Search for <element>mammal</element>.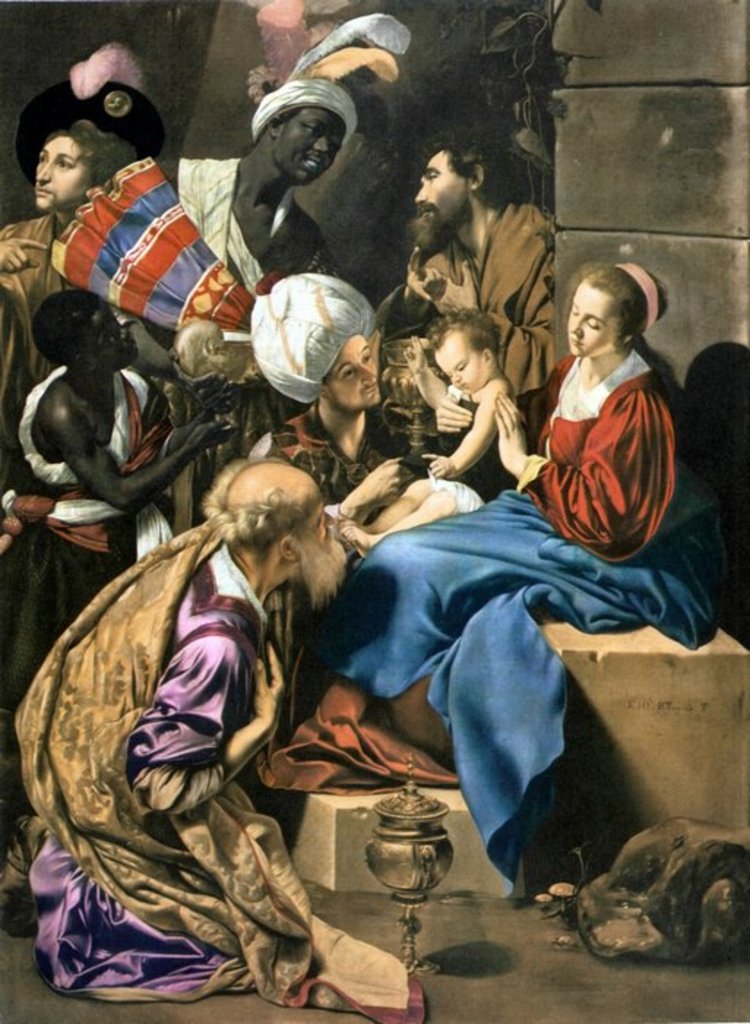
Found at Rect(0, 288, 237, 938).
